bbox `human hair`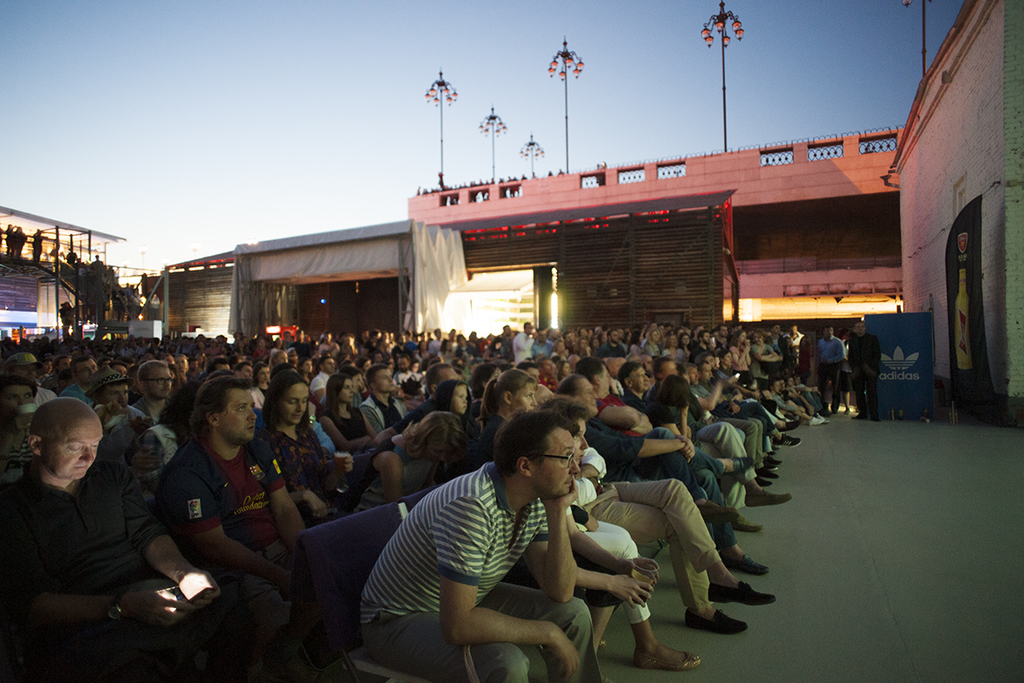
select_region(575, 358, 609, 385)
